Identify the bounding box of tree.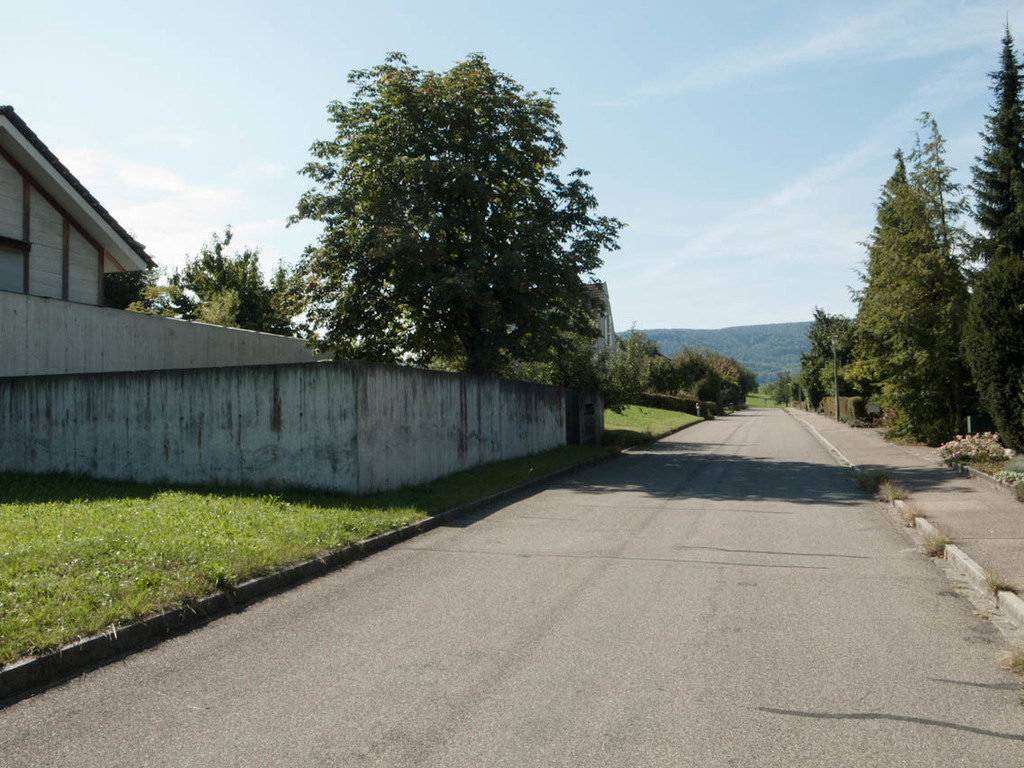
Rect(963, 10, 1023, 466).
